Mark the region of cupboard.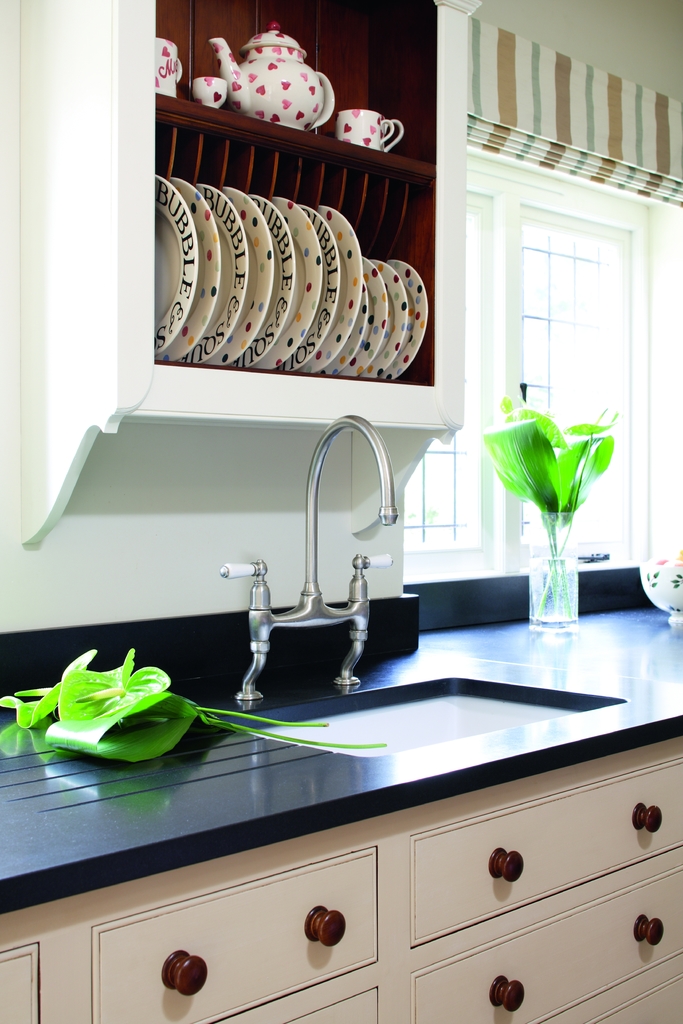
Region: 0, 0, 682, 1023.
